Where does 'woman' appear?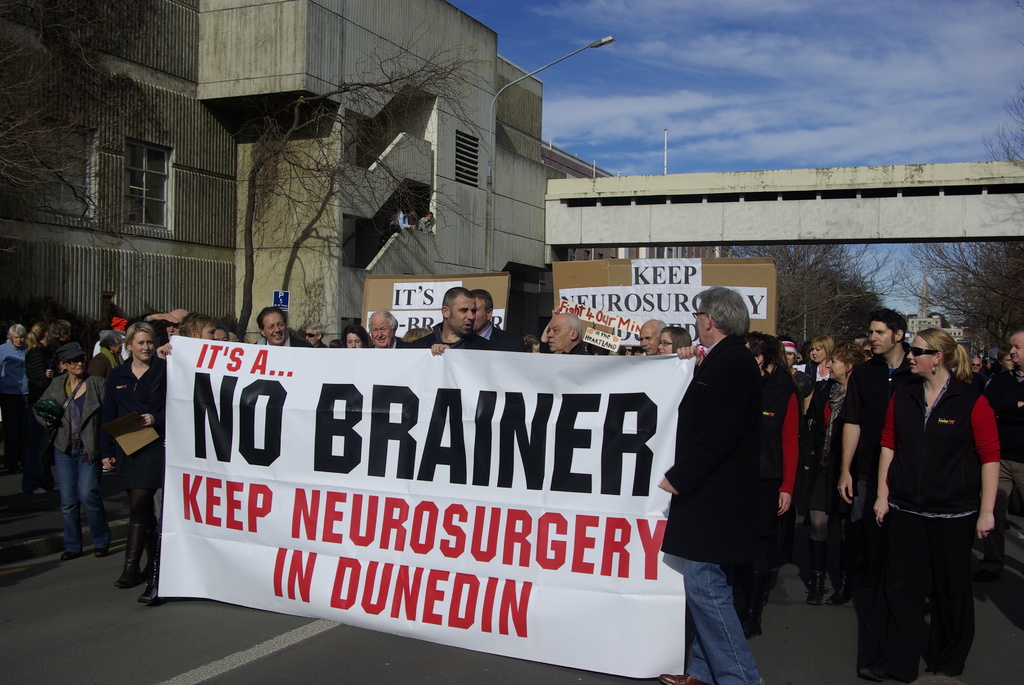
Appears at (0,322,34,468).
